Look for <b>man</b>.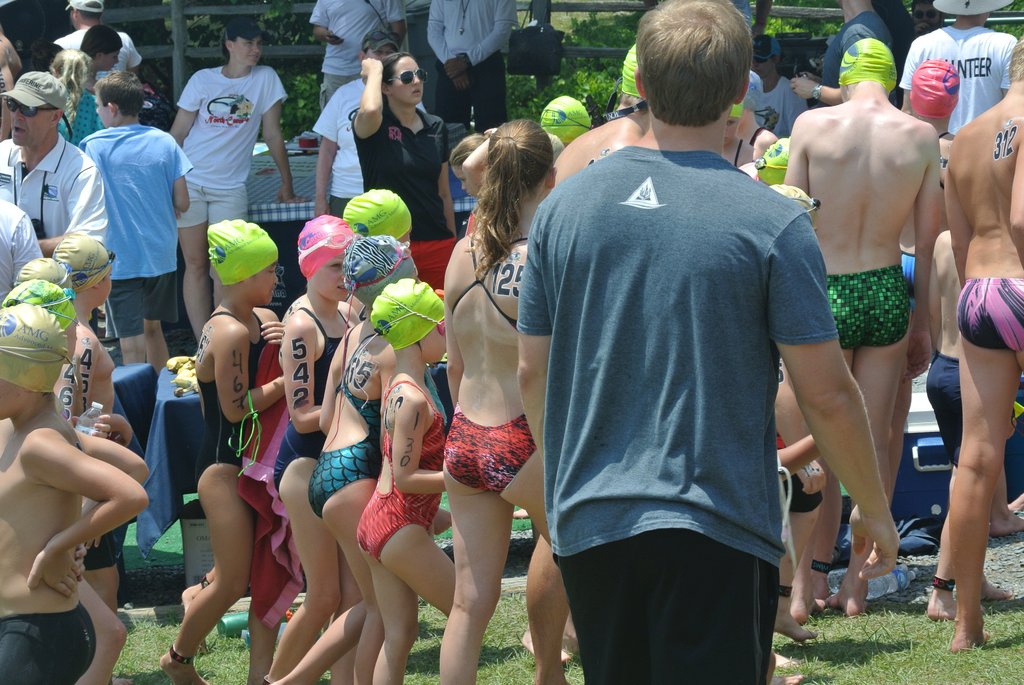
Found: x1=0 y1=68 x2=108 y2=256.
